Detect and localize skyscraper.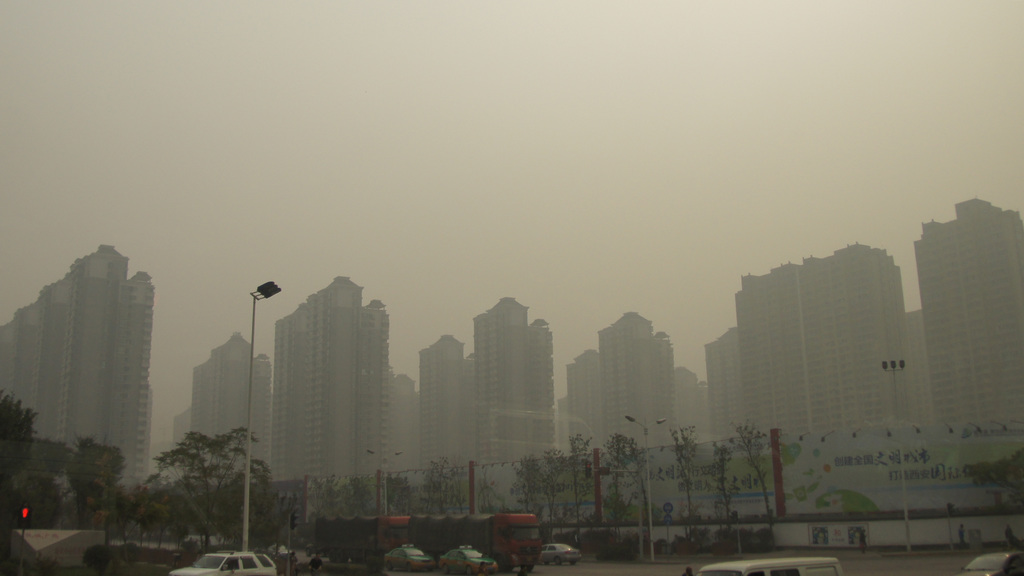
Localized at locate(469, 293, 532, 507).
